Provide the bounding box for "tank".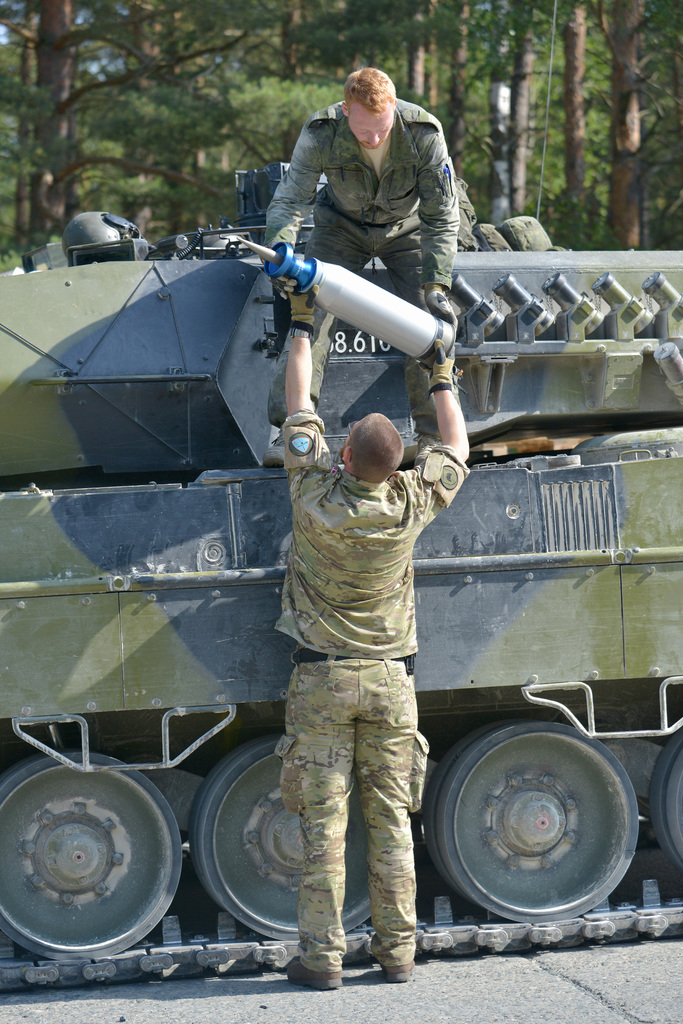
rect(0, 157, 682, 995).
